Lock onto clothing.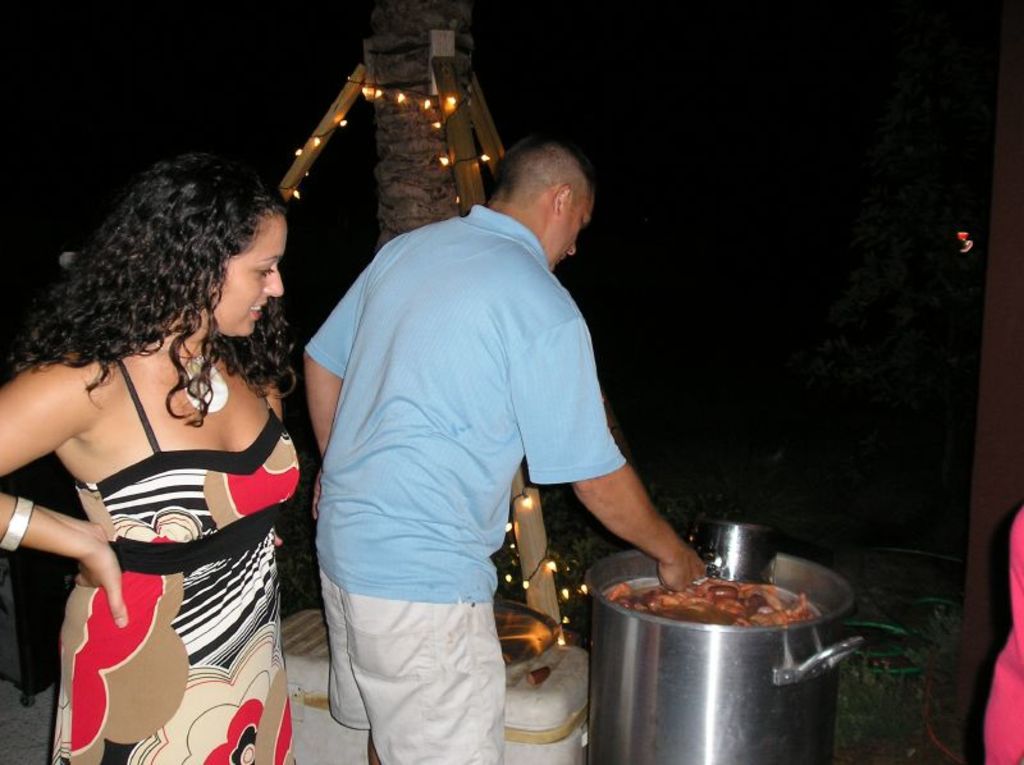
Locked: x1=982 y1=507 x2=1023 y2=764.
